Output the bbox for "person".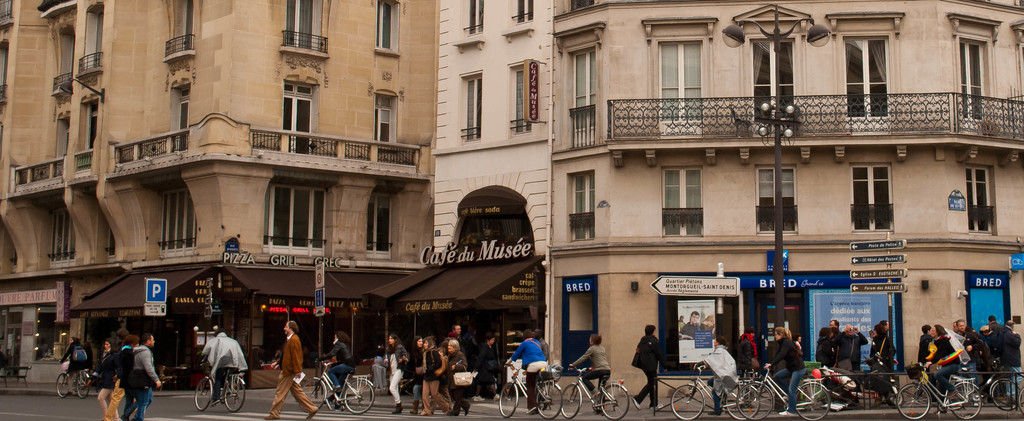
385 338 408 420.
